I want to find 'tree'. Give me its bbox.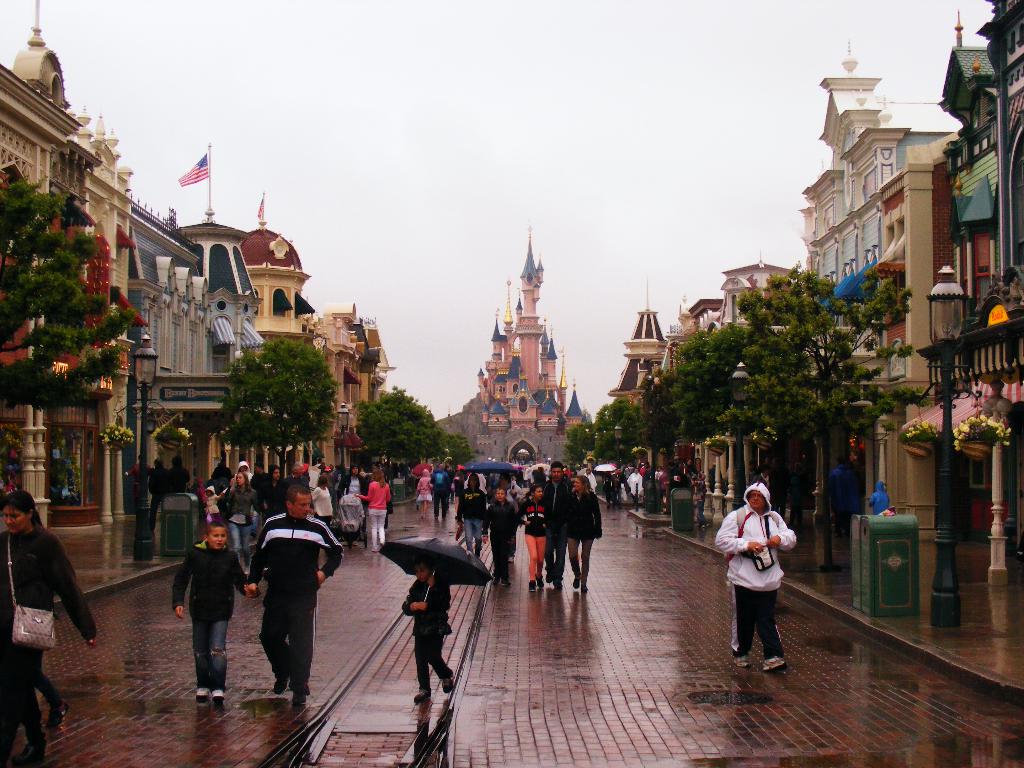
<region>622, 365, 674, 491</region>.
